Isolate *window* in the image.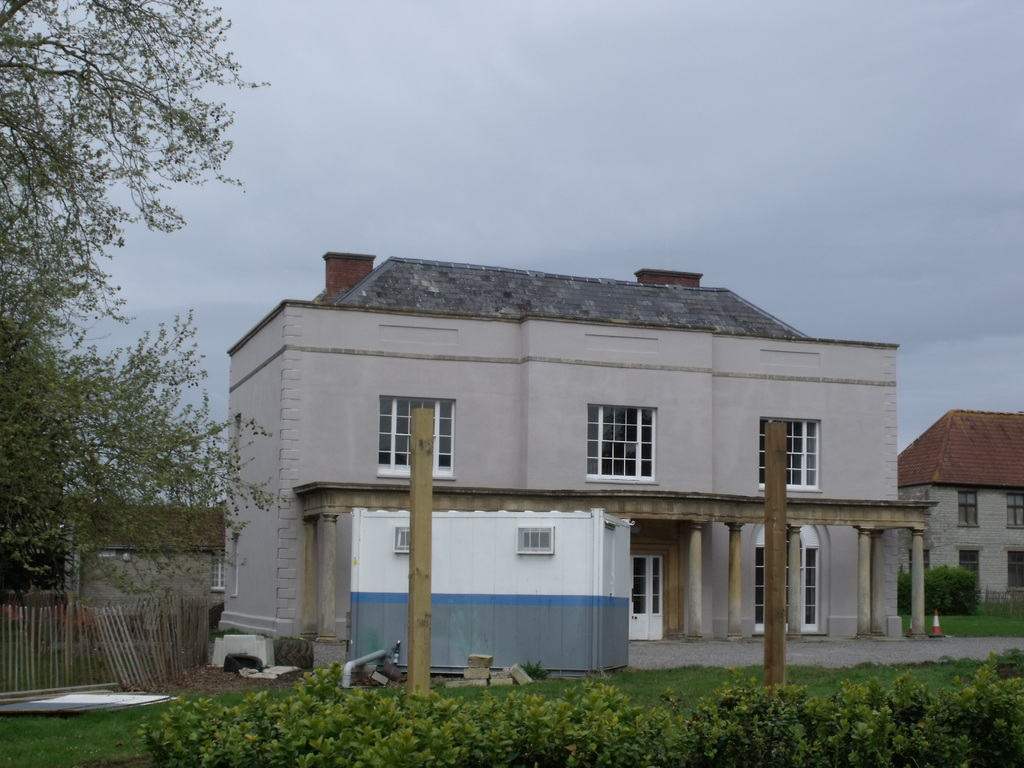
Isolated region: (x1=747, y1=410, x2=829, y2=497).
